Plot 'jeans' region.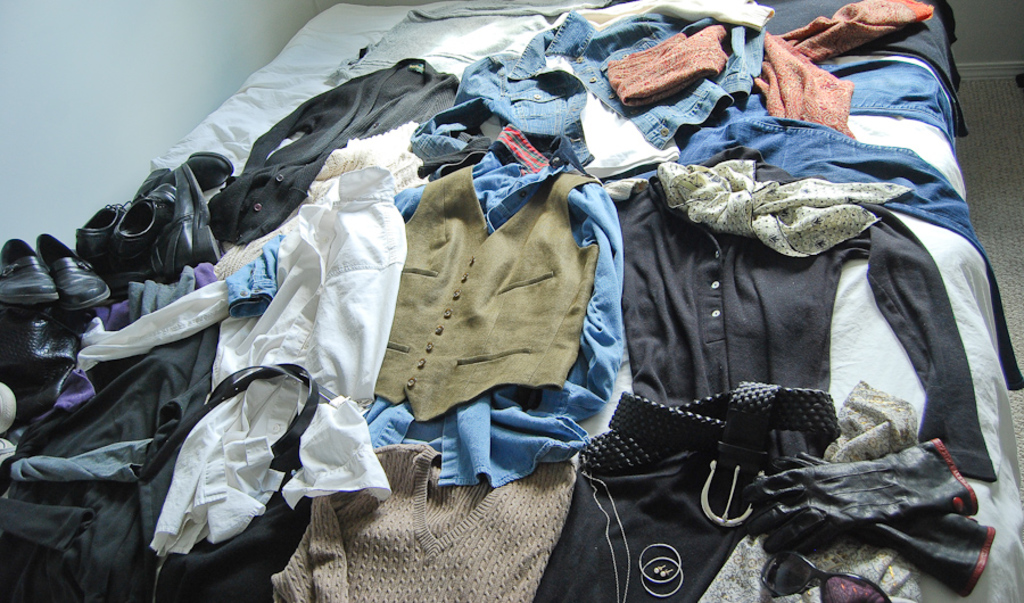
Plotted at <region>625, 61, 1021, 387</region>.
